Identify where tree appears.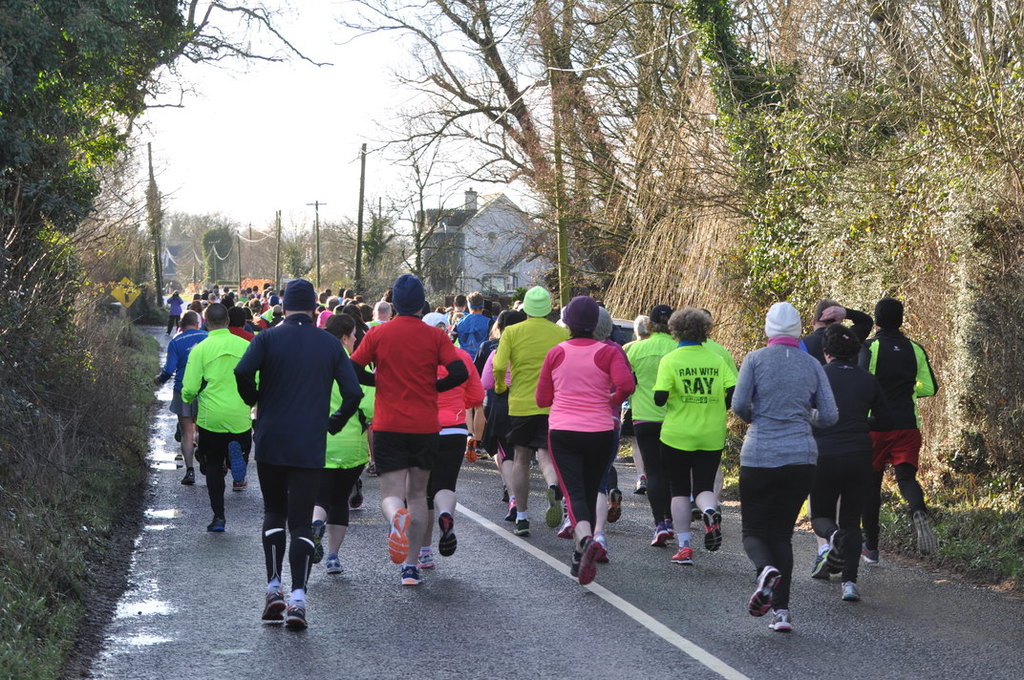
Appears at 0 0 213 252.
